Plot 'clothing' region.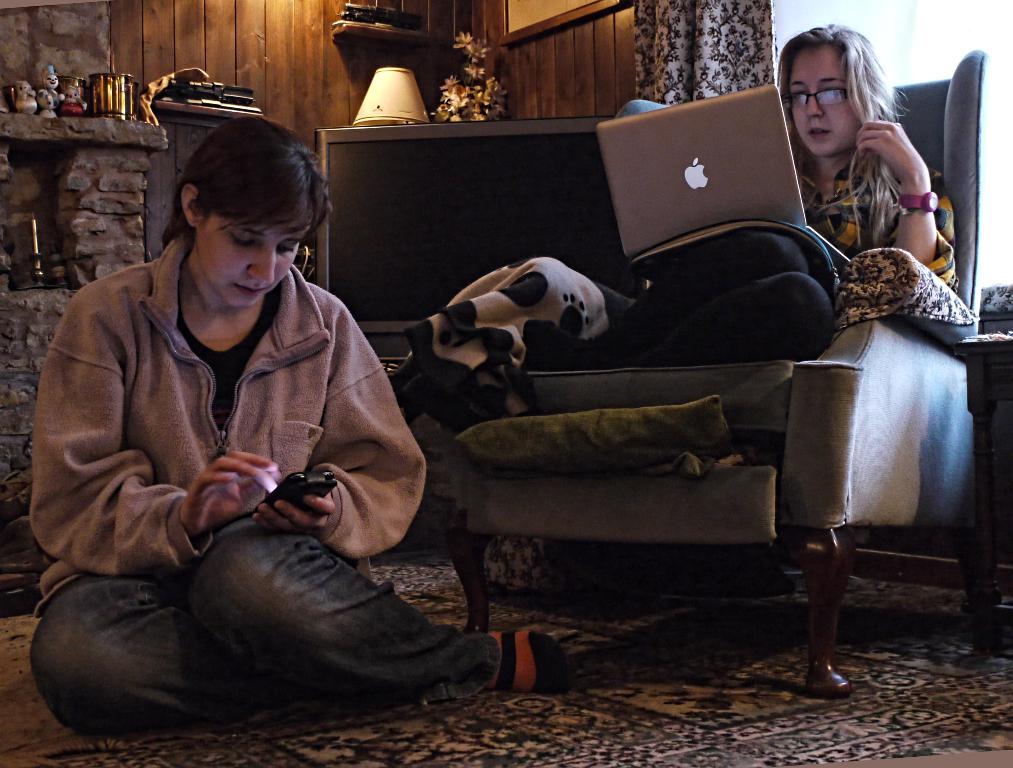
Plotted at locate(27, 215, 437, 666).
